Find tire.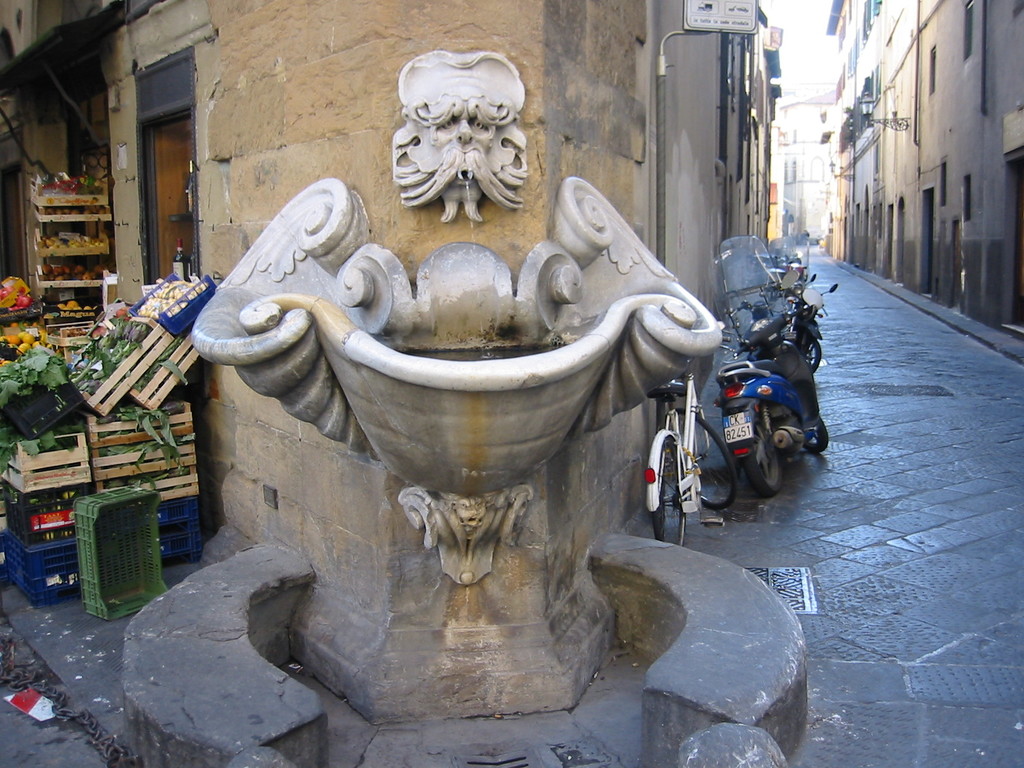
locate(670, 410, 743, 512).
